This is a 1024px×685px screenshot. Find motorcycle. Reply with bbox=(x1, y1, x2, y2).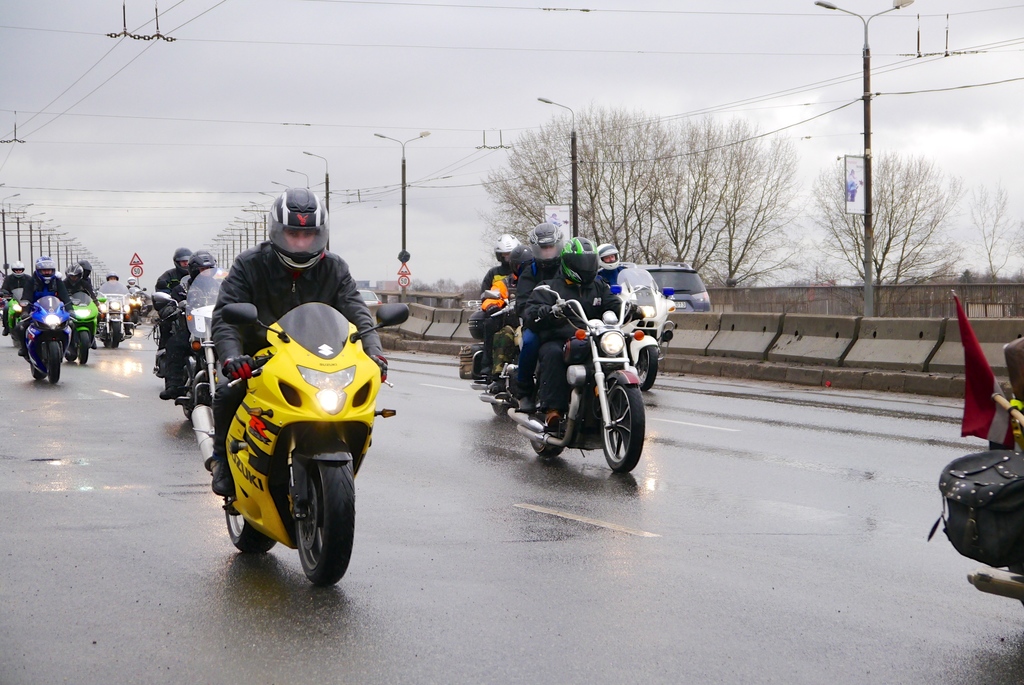
bbox=(154, 268, 227, 423).
